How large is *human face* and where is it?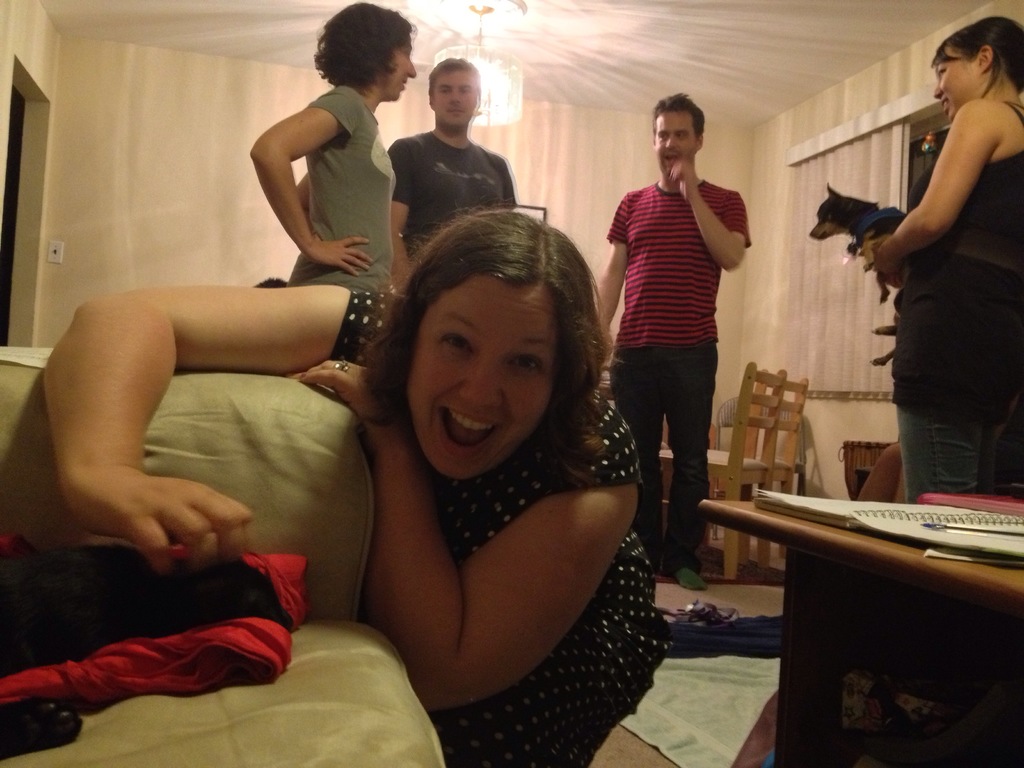
Bounding box: bbox=[932, 58, 980, 124].
